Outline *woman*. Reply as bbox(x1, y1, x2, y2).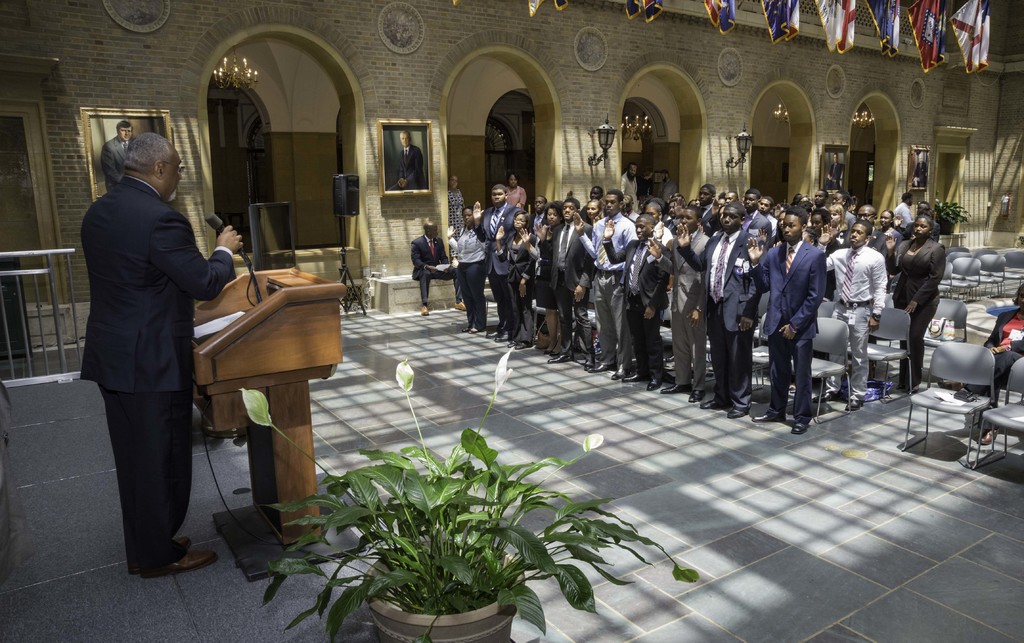
bbox(872, 207, 910, 244).
